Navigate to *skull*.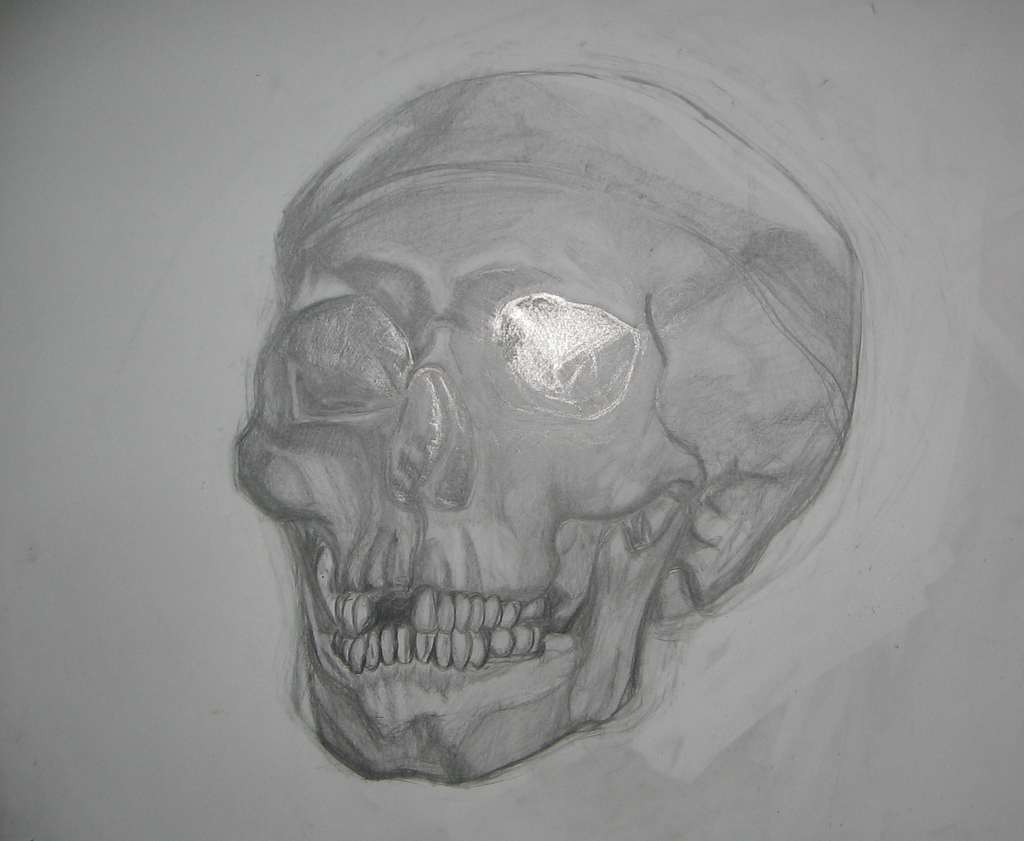
Navigation target: (left=231, top=57, right=852, bottom=811).
